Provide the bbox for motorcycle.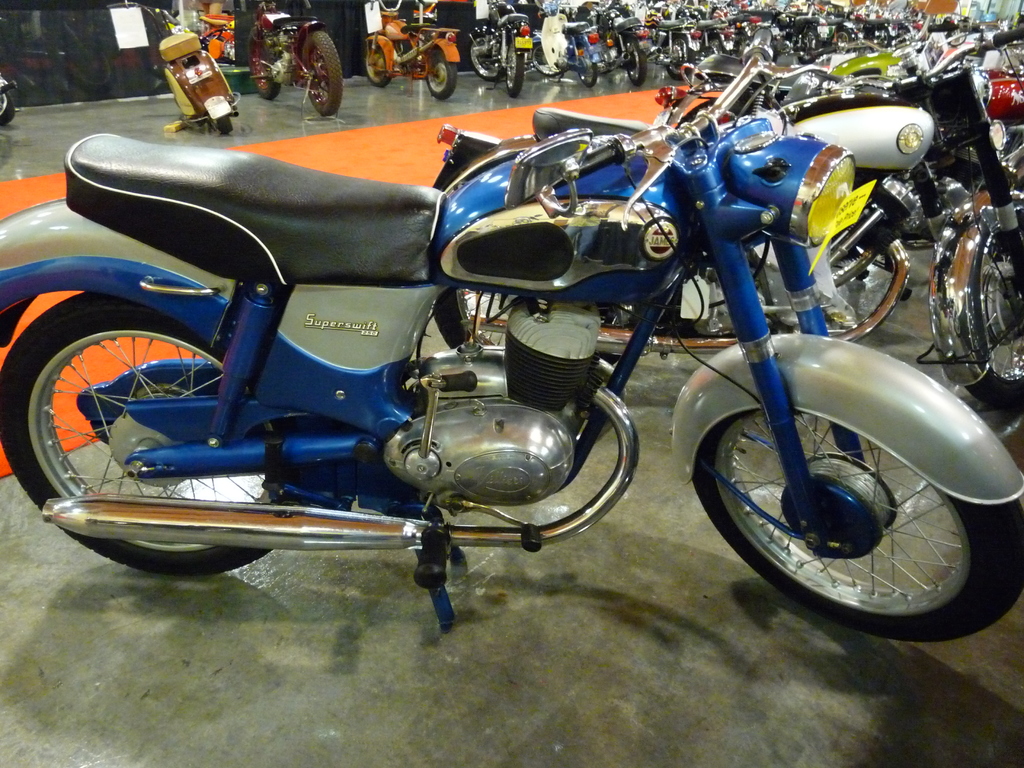
(468, 1, 531, 97).
